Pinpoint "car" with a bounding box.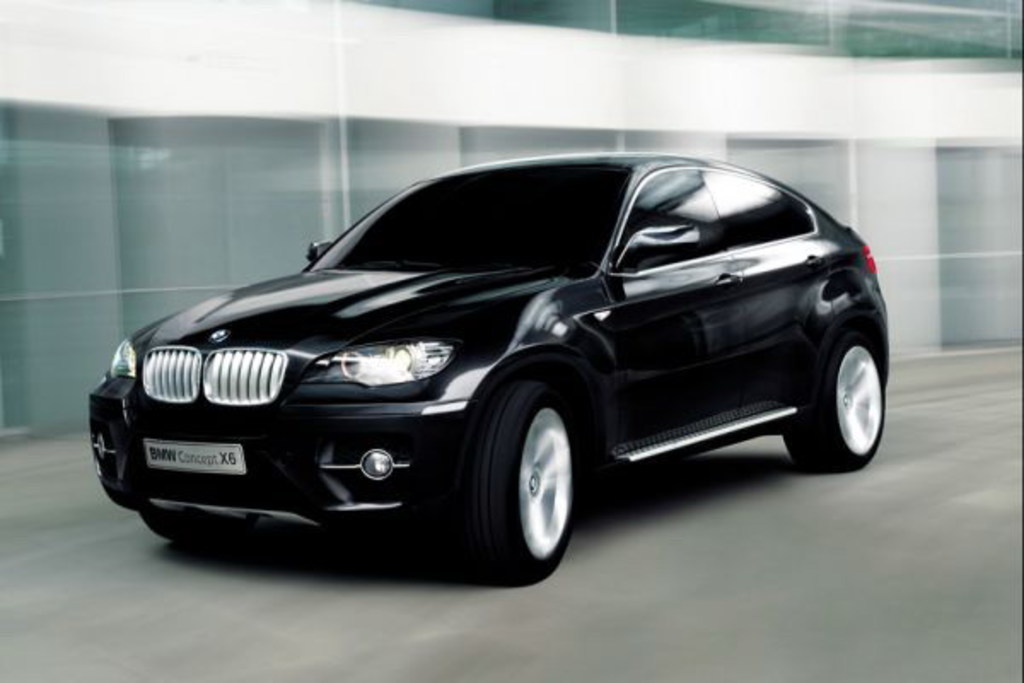
[92, 154, 886, 584].
